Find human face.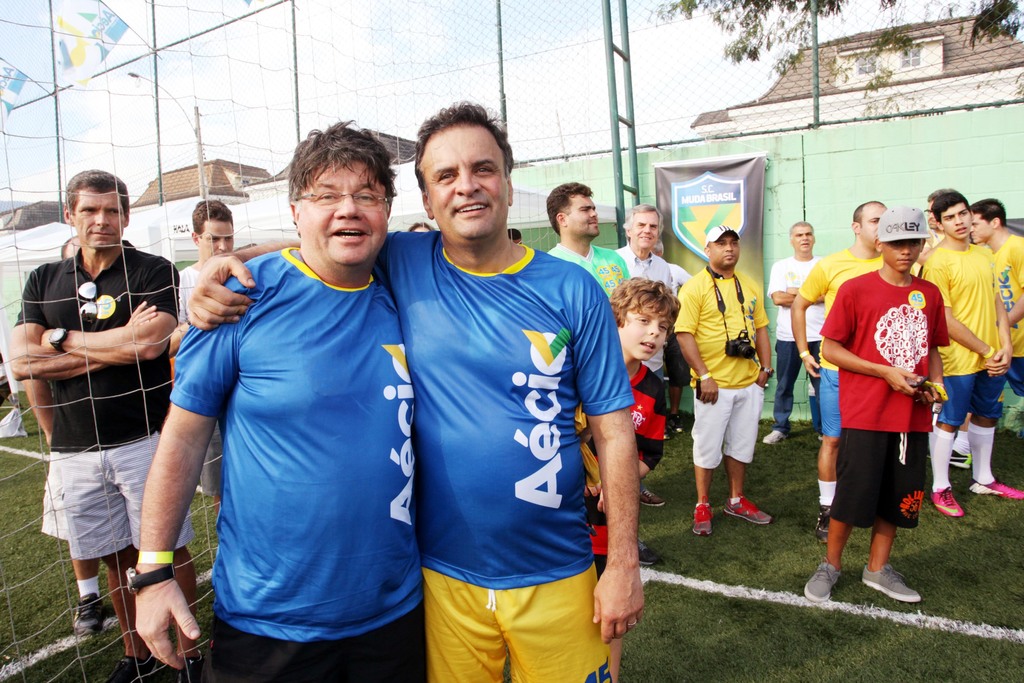
{"left": 303, "top": 160, "right": 390, "bottom": 267}.
